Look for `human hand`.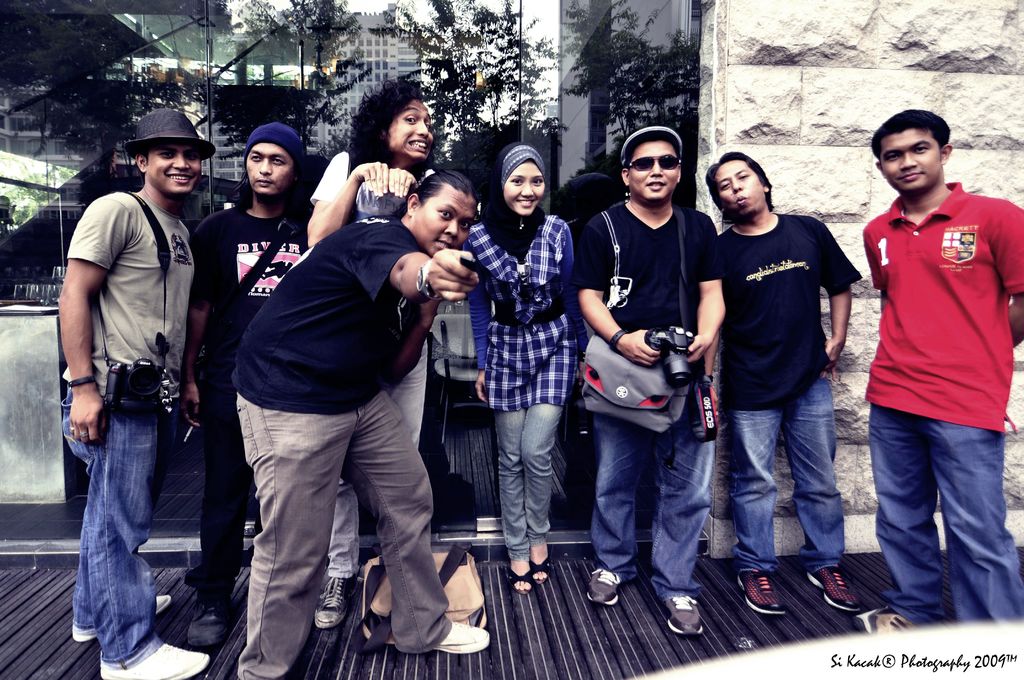
Found: 351 160 387 198.
